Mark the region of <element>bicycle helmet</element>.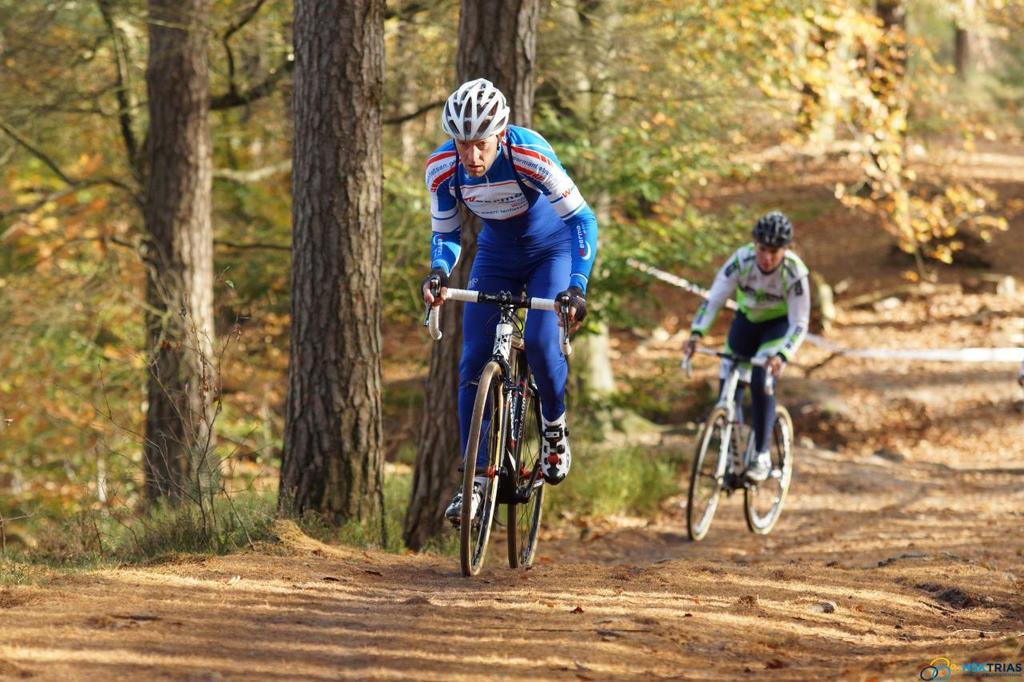
Region: x1=753, y1=209, x2=785, y2=245.
